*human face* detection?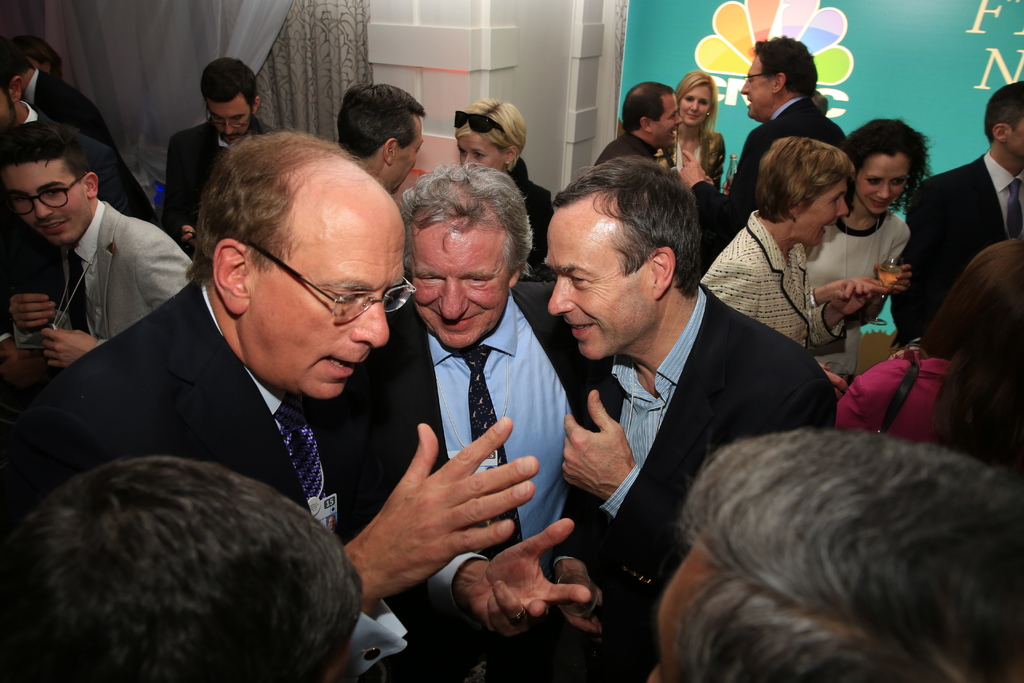
BBox(799, 179, 851, 247)
